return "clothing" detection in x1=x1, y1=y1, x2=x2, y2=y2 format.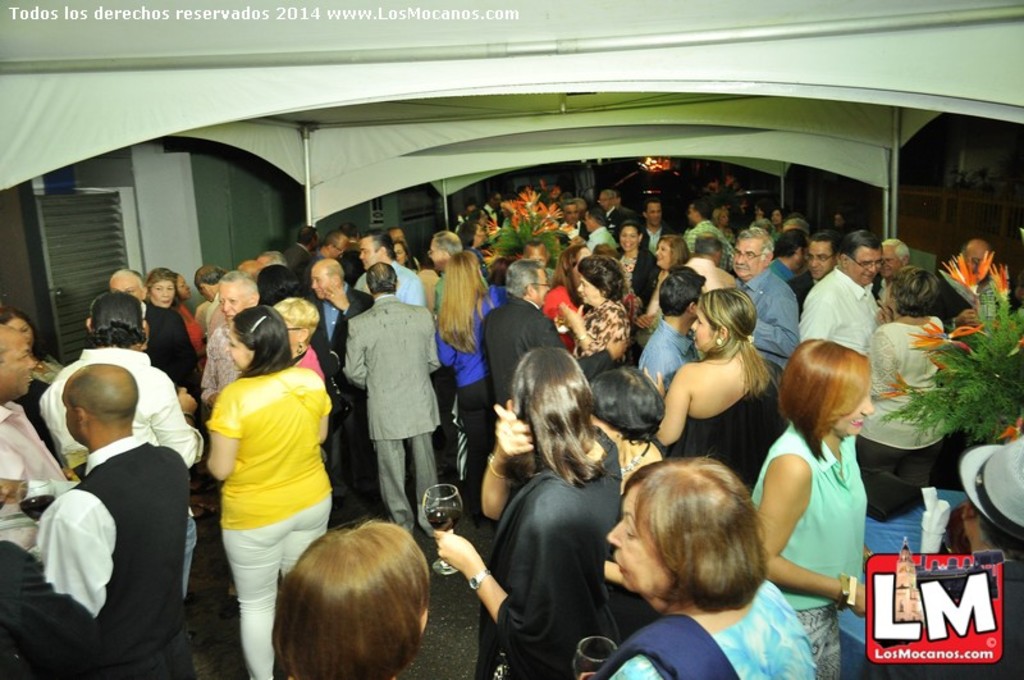
x1=865, y1=300, x2=947, y2=490.
